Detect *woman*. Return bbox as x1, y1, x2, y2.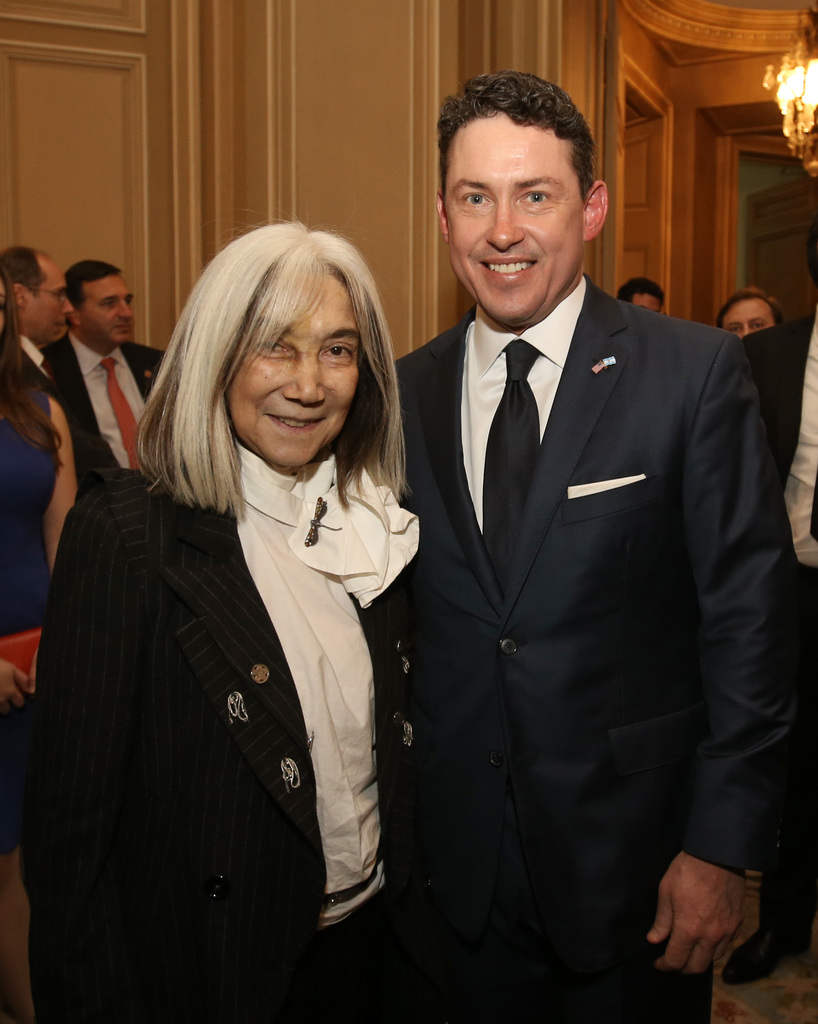
40, 212, 454, 1012.
